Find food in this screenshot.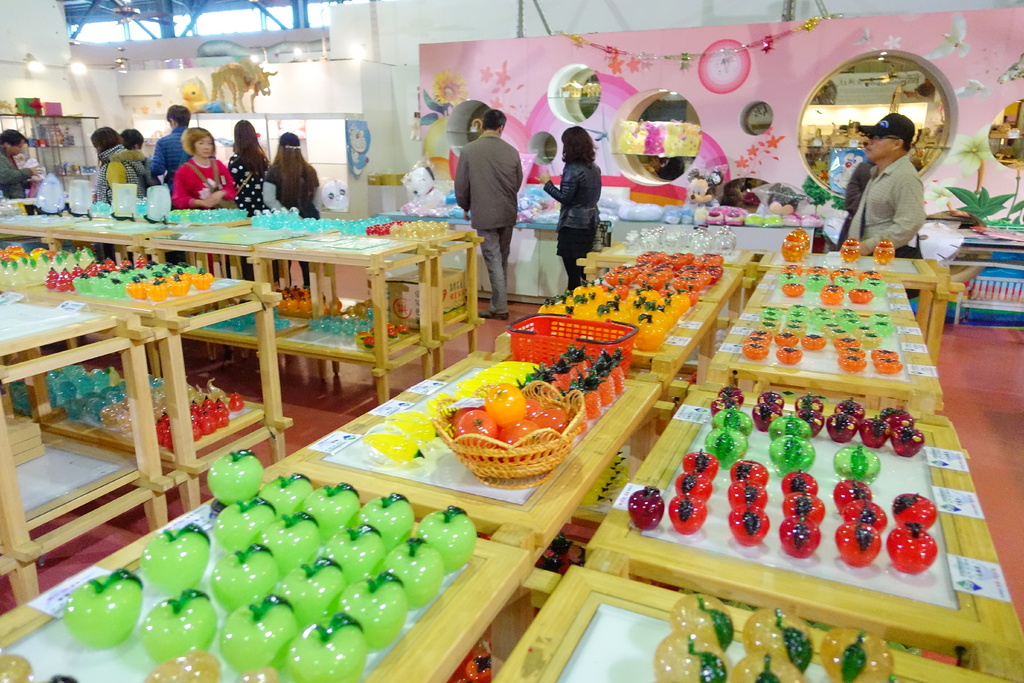
The bounding box for food is crop(598, 346, 628, 396).
